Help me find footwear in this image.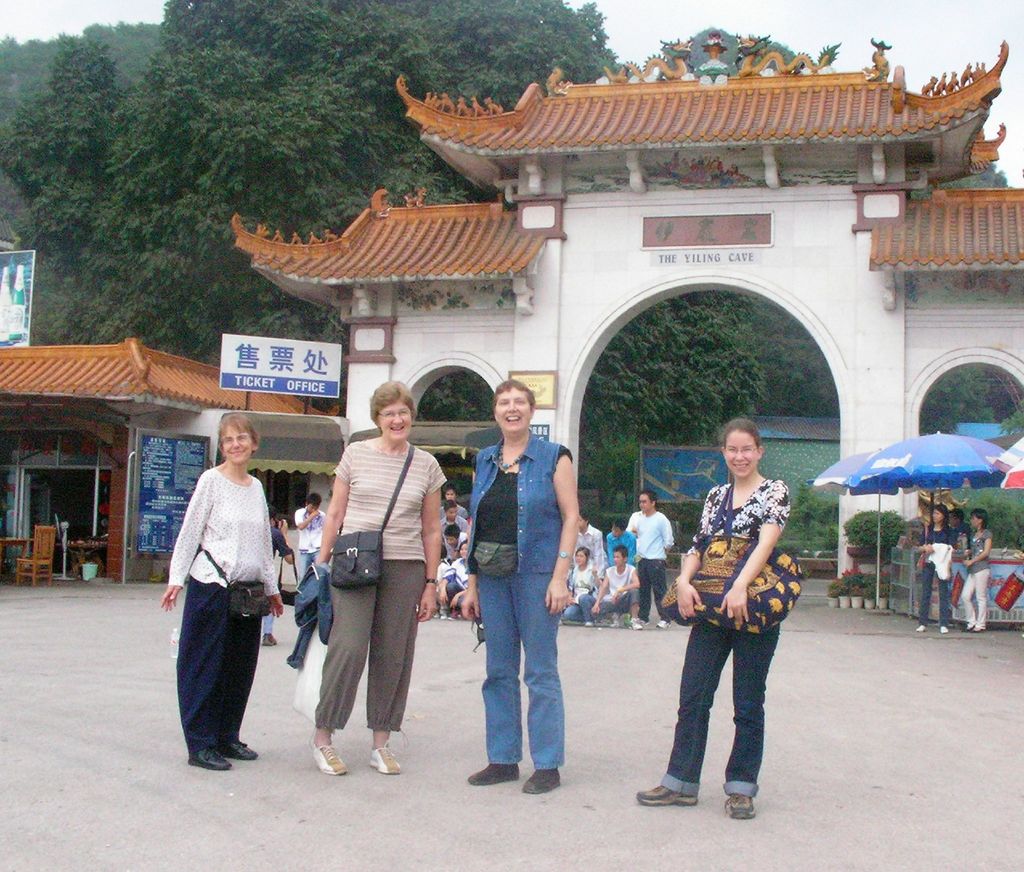
Found it: pyautogui.locateOnScreen(218, 737, 259, 759).
